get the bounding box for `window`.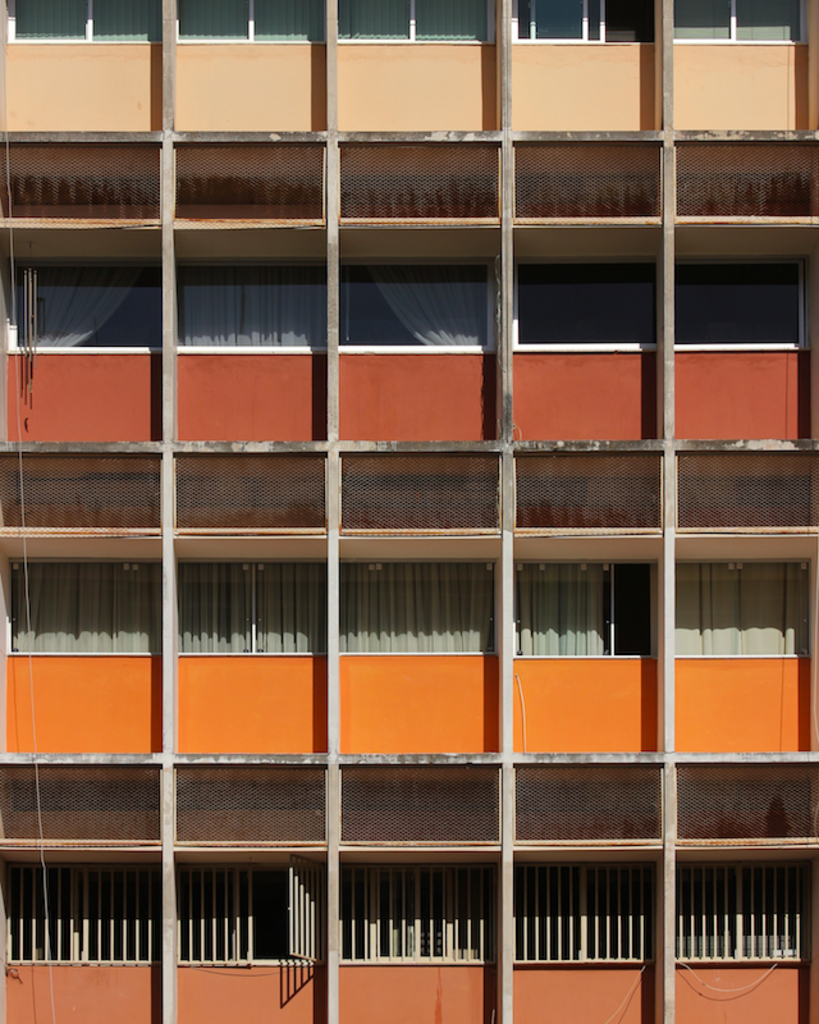
{"x1": 337, "y1": 253, "x2": 500, "y2": 353}.
